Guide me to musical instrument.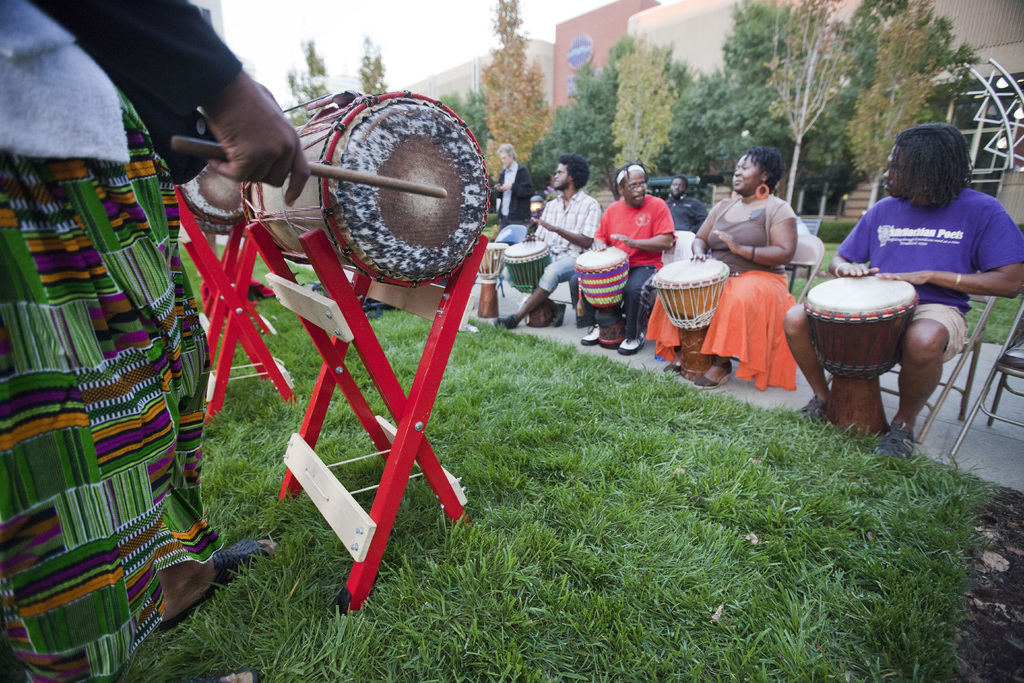
Guidance: 649:255:737:391.
